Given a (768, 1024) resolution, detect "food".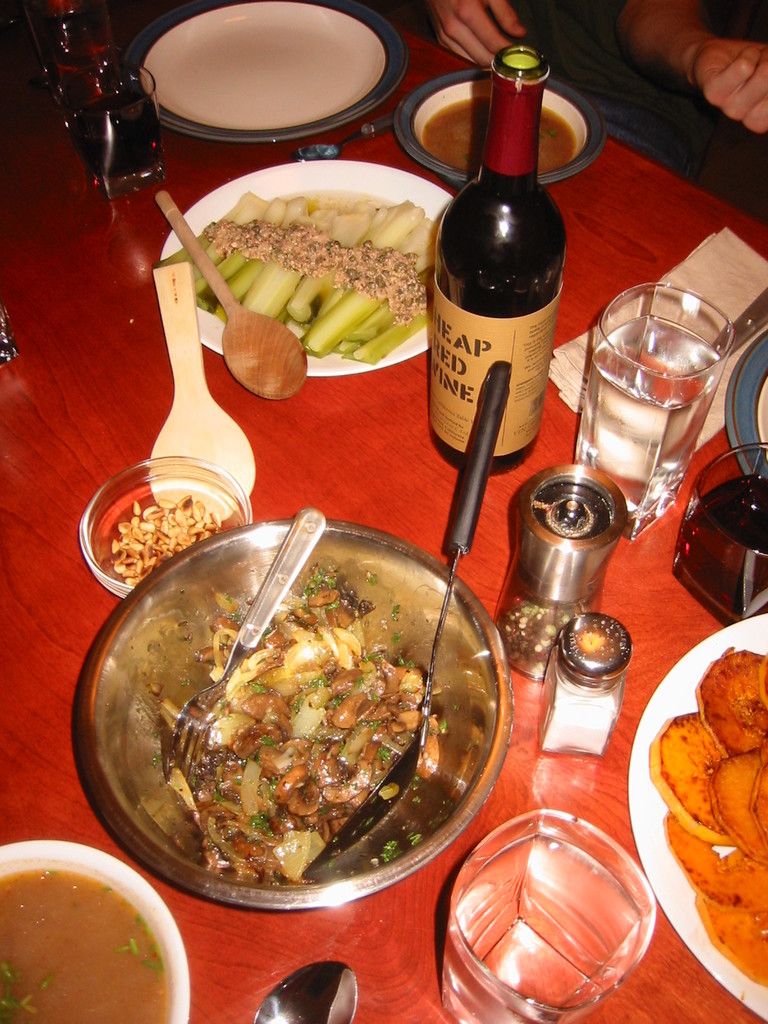
box(111, 498, 223, 586).
